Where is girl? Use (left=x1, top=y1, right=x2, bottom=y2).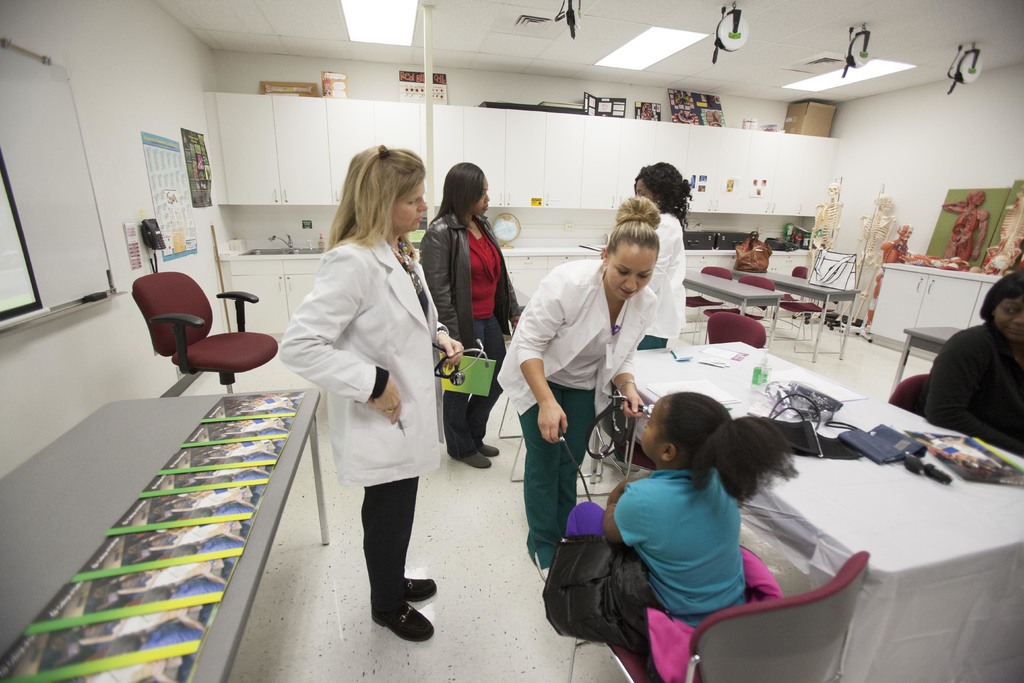
(left=559, top=389, right=797, bottom=680).
